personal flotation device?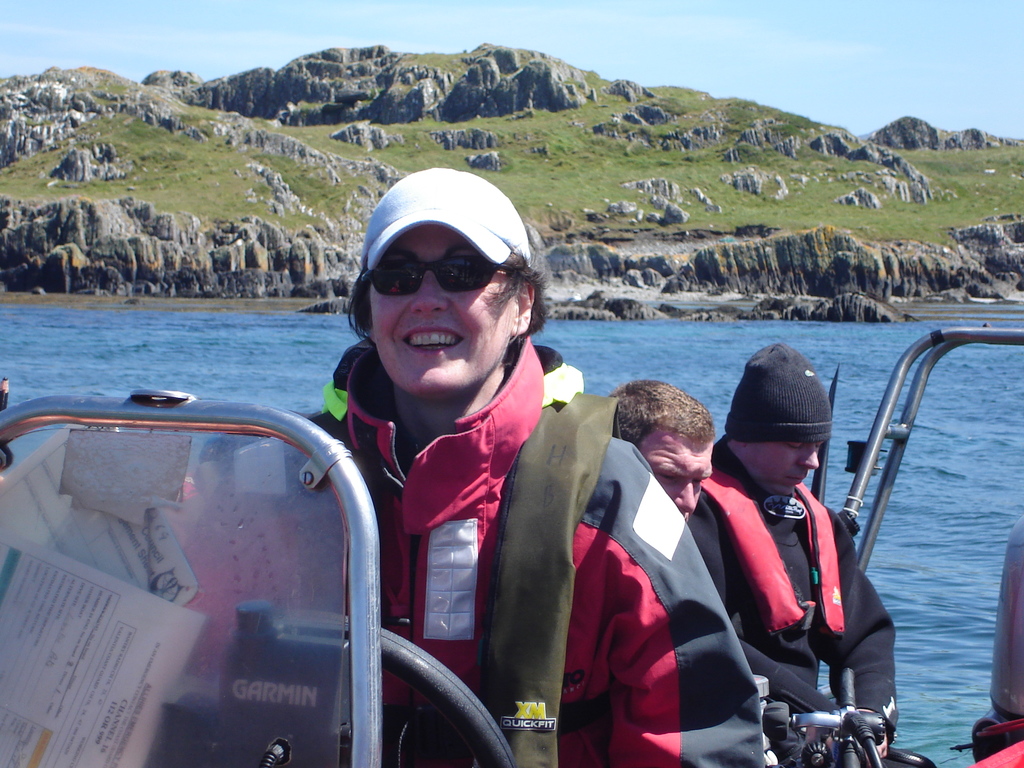
BBox(694, 462, 847, 642)
